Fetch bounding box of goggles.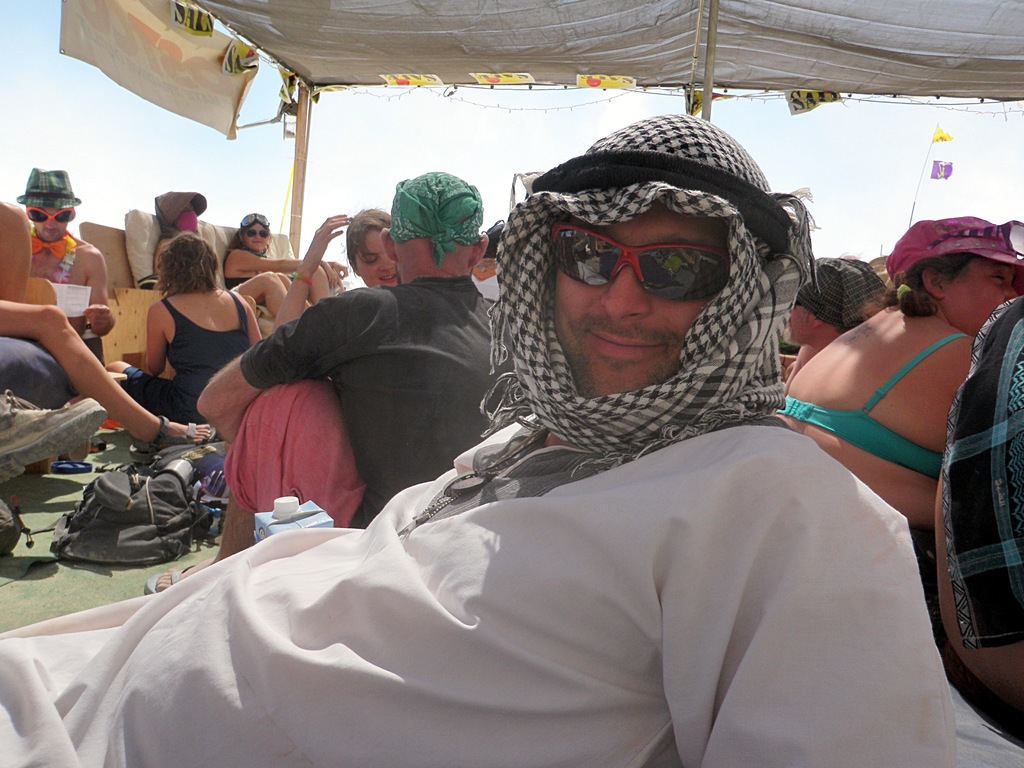
Bbox: Rect(26, 205, 77, 225).
